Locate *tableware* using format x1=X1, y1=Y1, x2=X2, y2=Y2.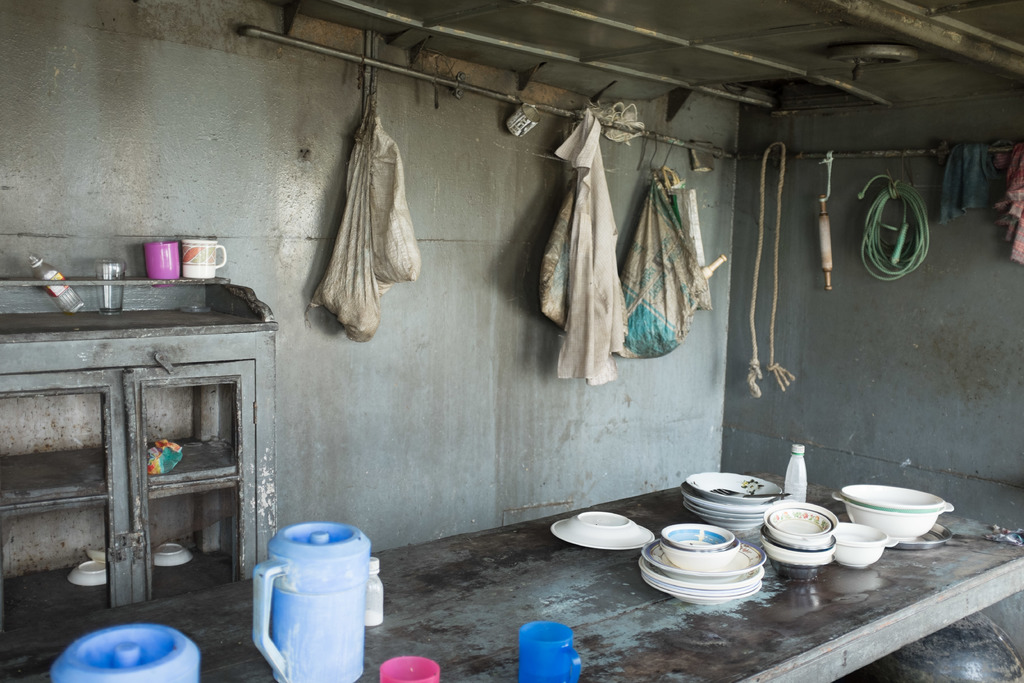
x1=84, y1=548, x2=108, y2=559.
